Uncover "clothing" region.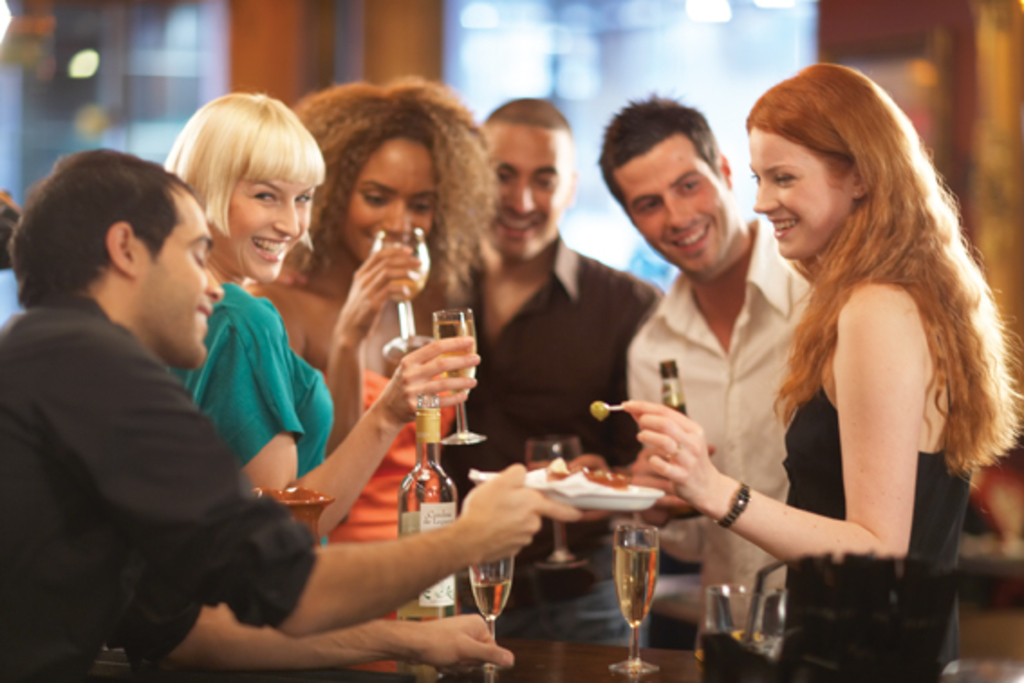
Uncovered: 426/226/666/649.
